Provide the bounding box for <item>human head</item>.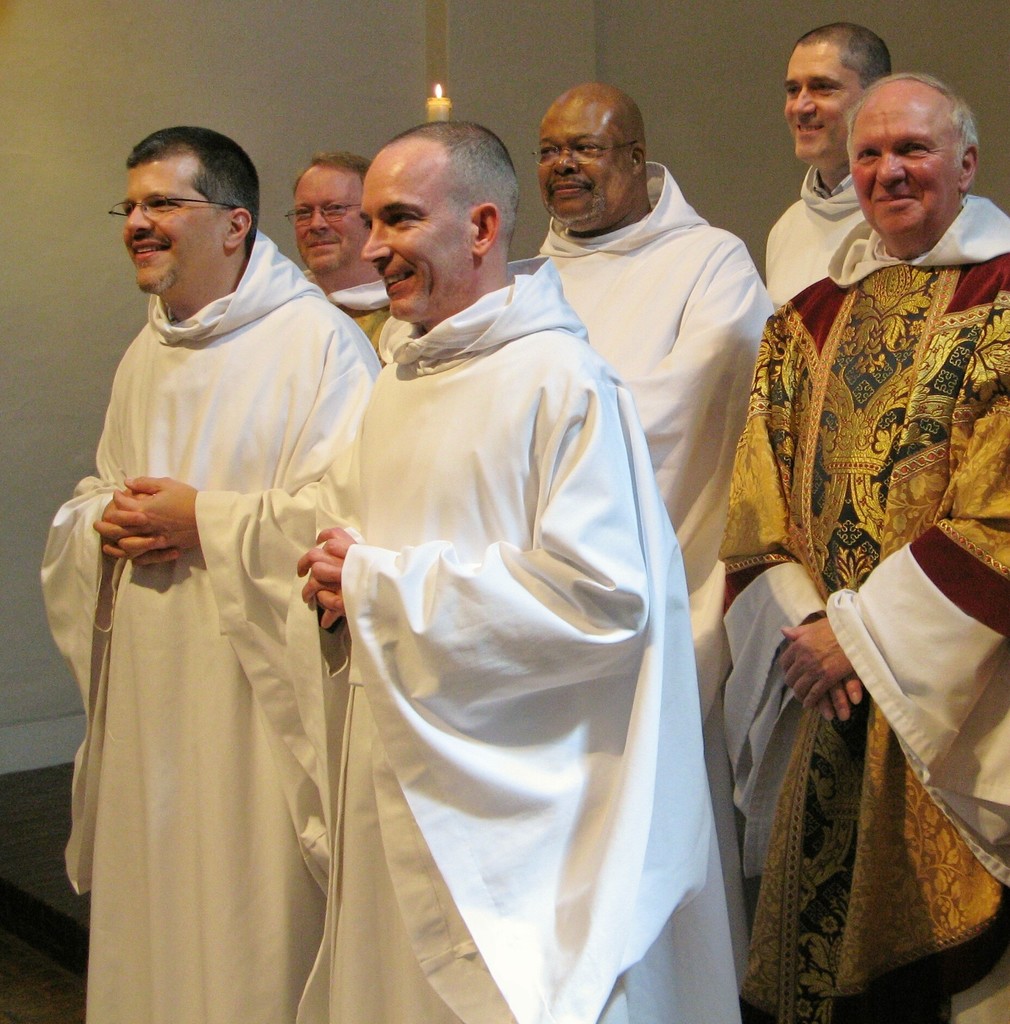
box=[281, 149, 382, 294].
